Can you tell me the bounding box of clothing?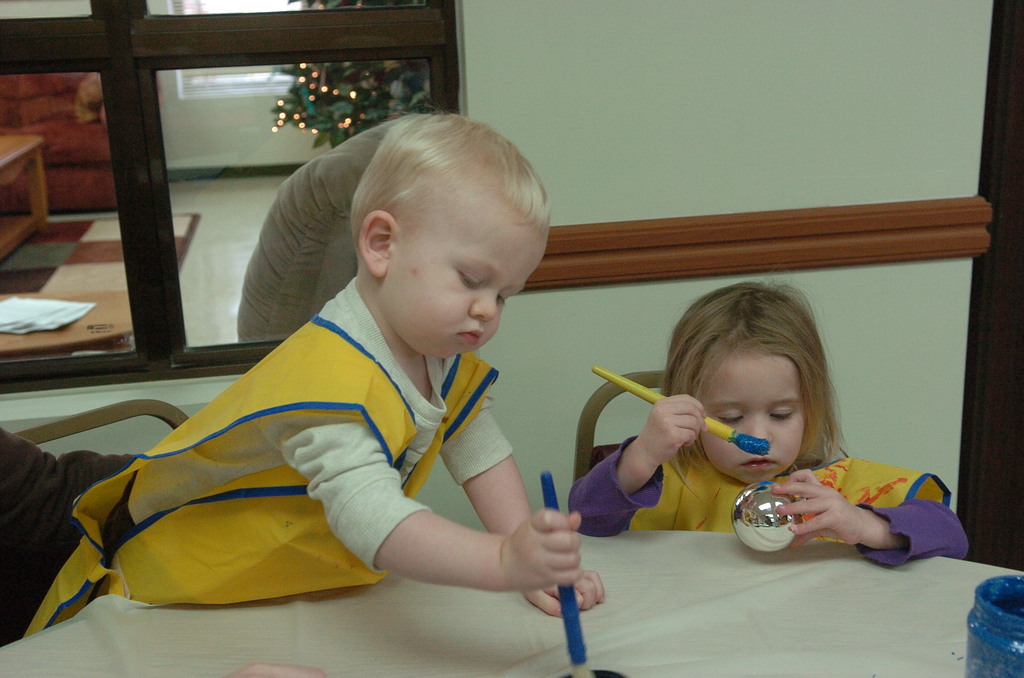
region(42, 277, 522, 627).
